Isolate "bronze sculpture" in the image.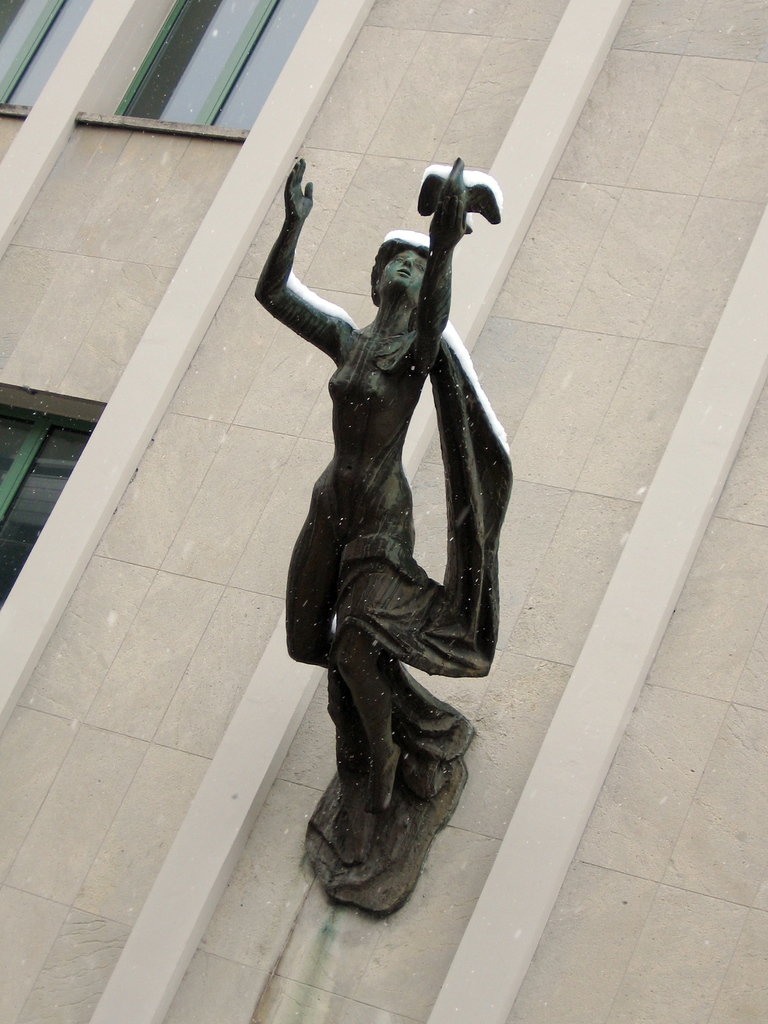
Isolated region: <box>259,163,524,828</box>.
